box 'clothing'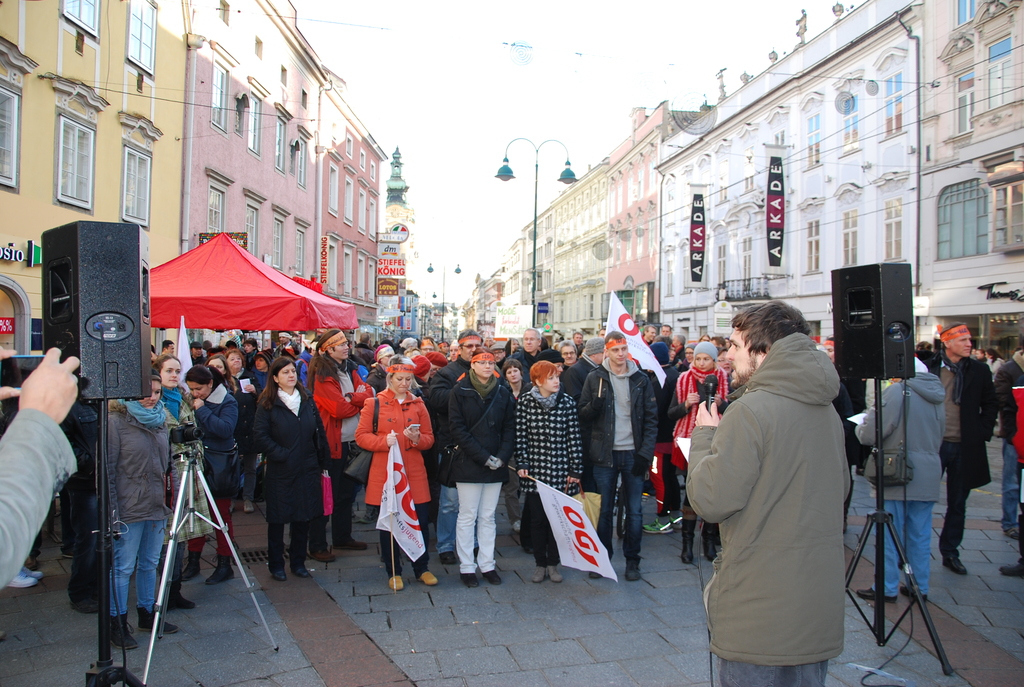
[left=304, top=367, right=375, bottom=518]
